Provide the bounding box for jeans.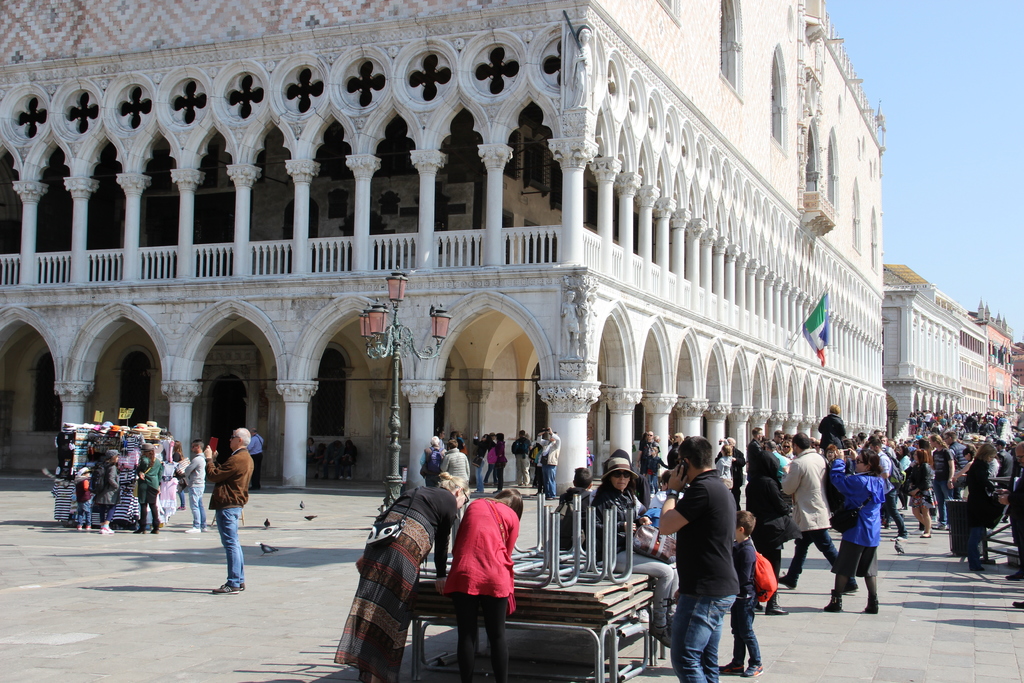
rect(670, 591, 735, 682).
